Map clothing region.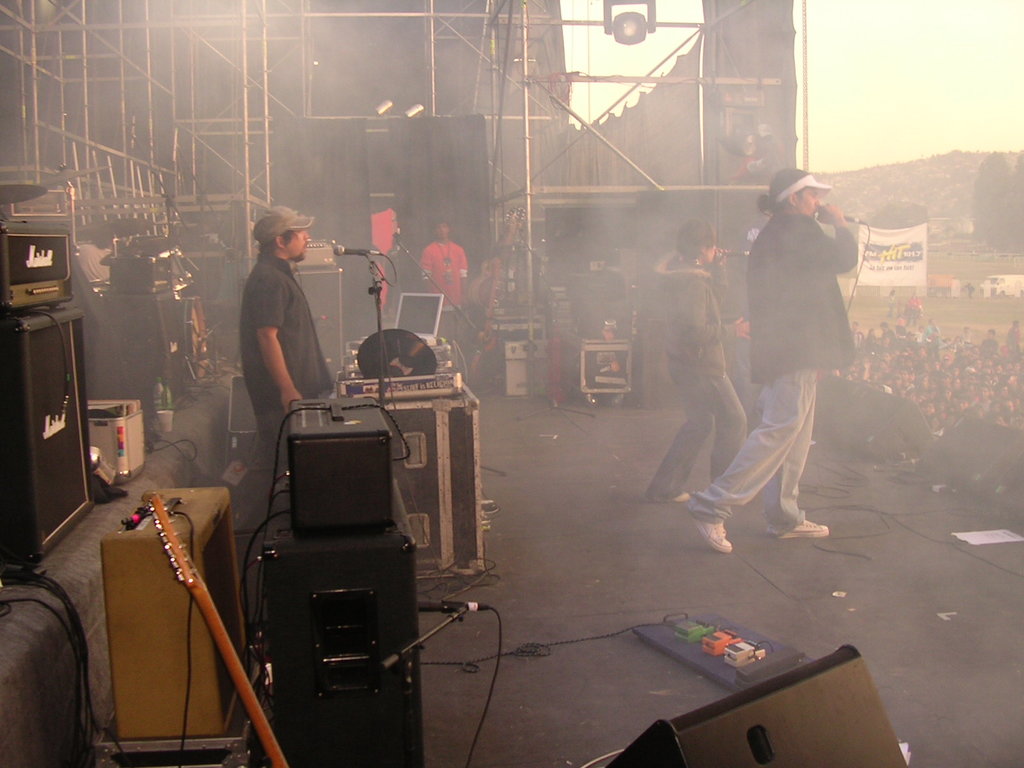
Mapped to (239,200,321,495).
